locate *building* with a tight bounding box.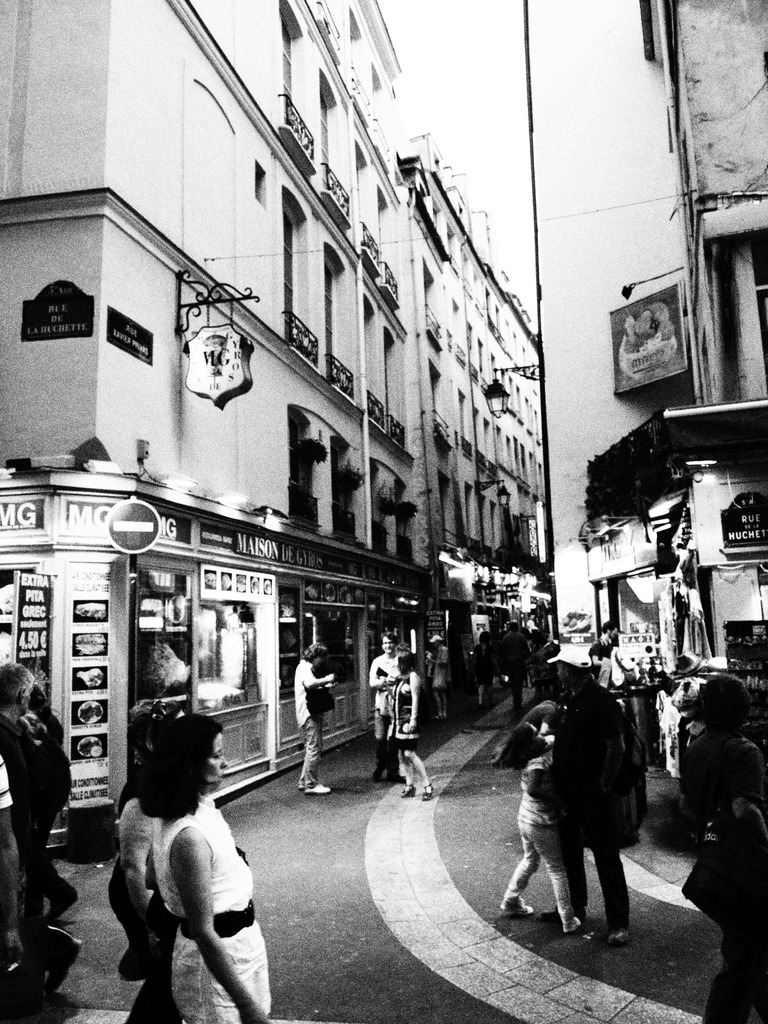
region(589, 1, 767, 785).
